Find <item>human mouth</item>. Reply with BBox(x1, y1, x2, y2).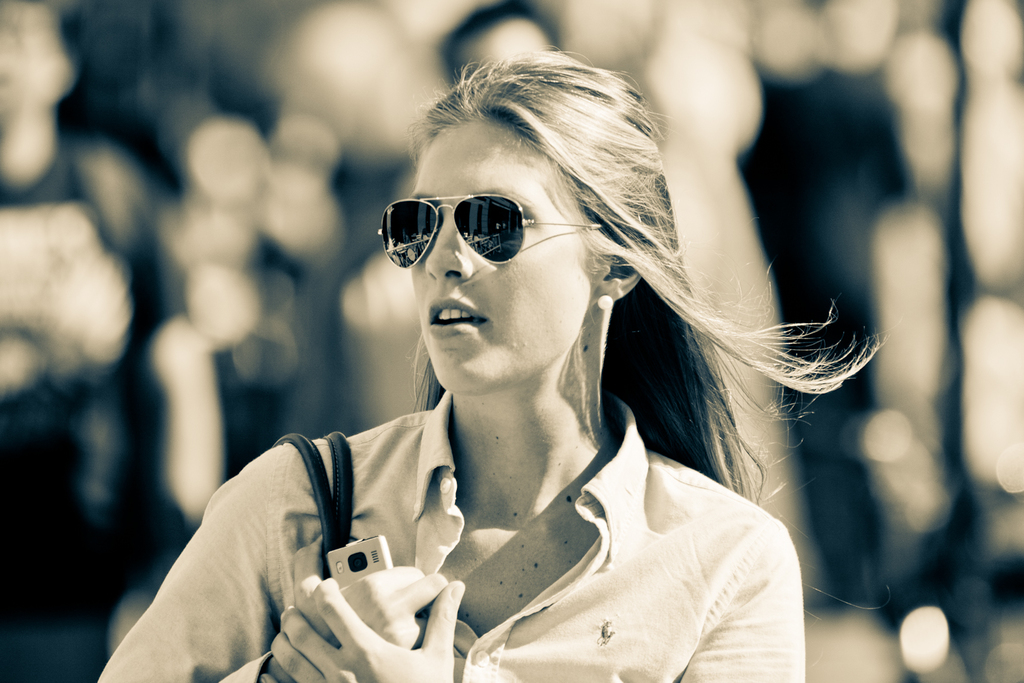
BBox(426, 293, 488, 335).
